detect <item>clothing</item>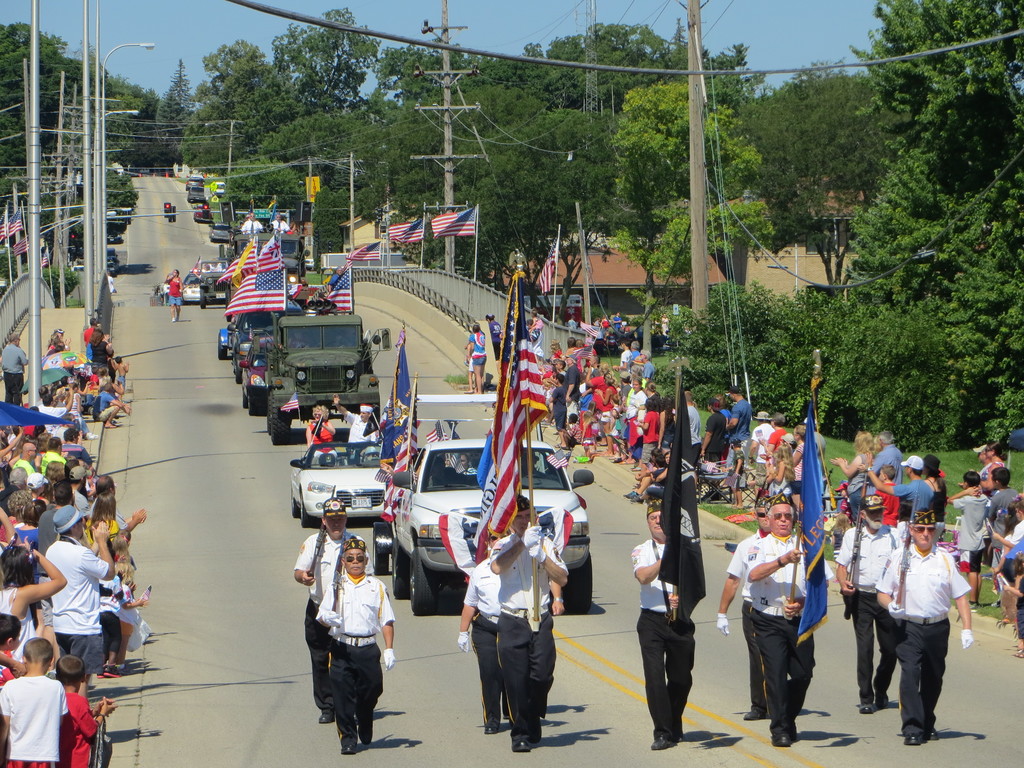
bbox=[493, 532, 565, 746]
